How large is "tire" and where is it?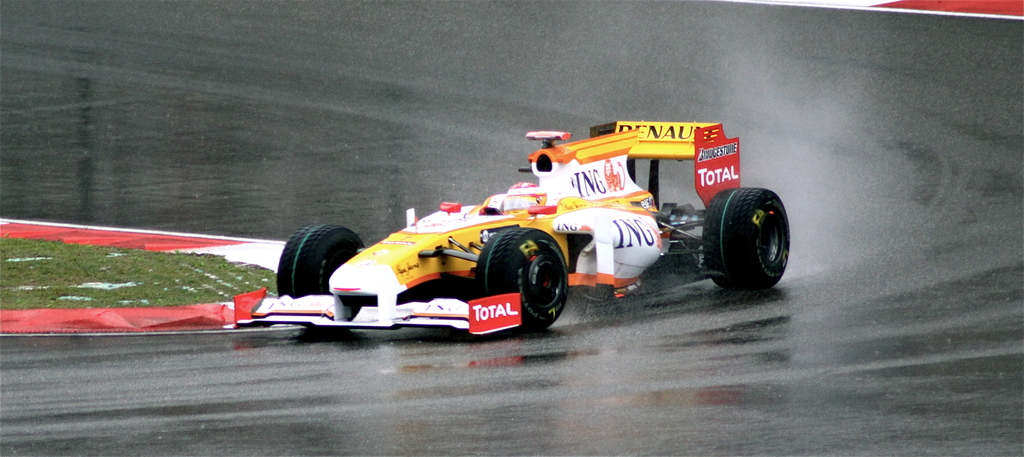
Bounding box: bbox=[703, 176, 795, 292].
